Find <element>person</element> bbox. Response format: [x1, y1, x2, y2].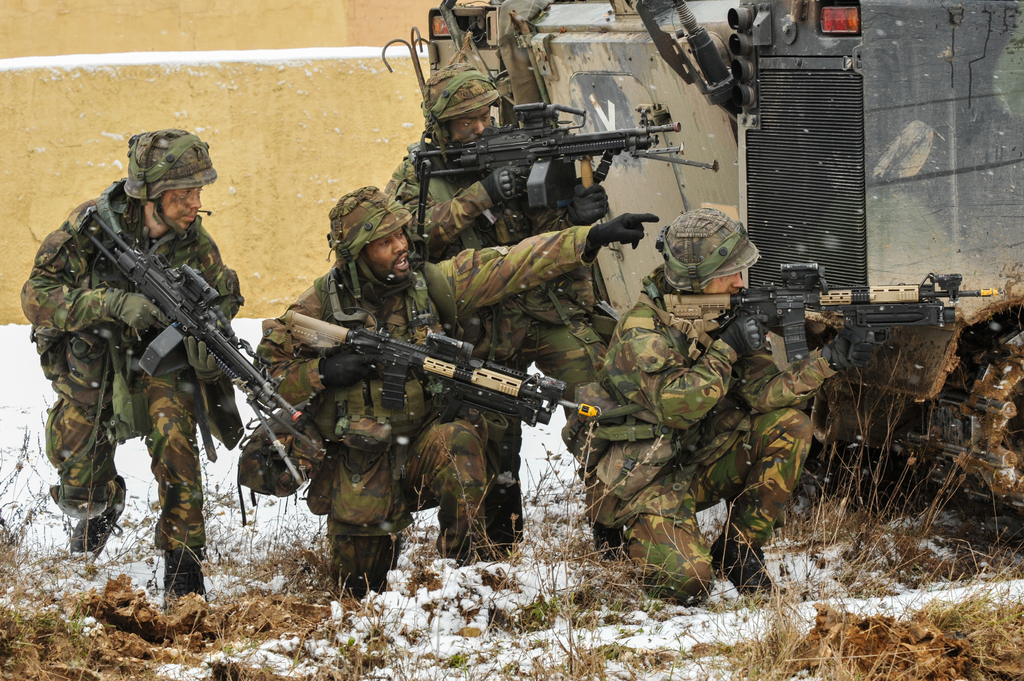
[568, 206, 836, 605].
